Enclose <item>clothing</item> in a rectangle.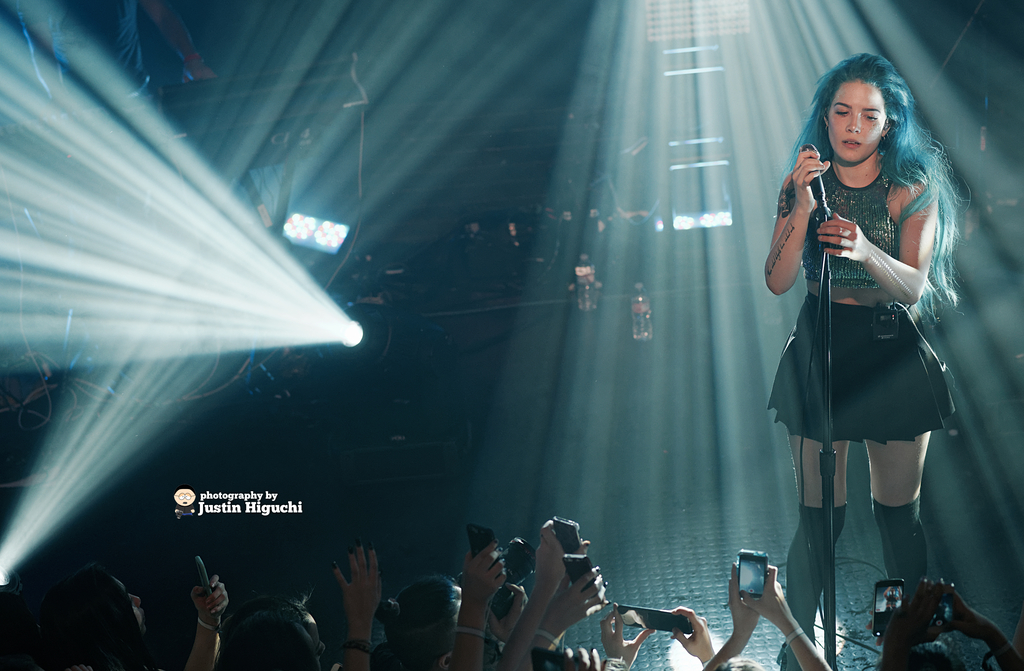
(771, 165, 955, 443).
